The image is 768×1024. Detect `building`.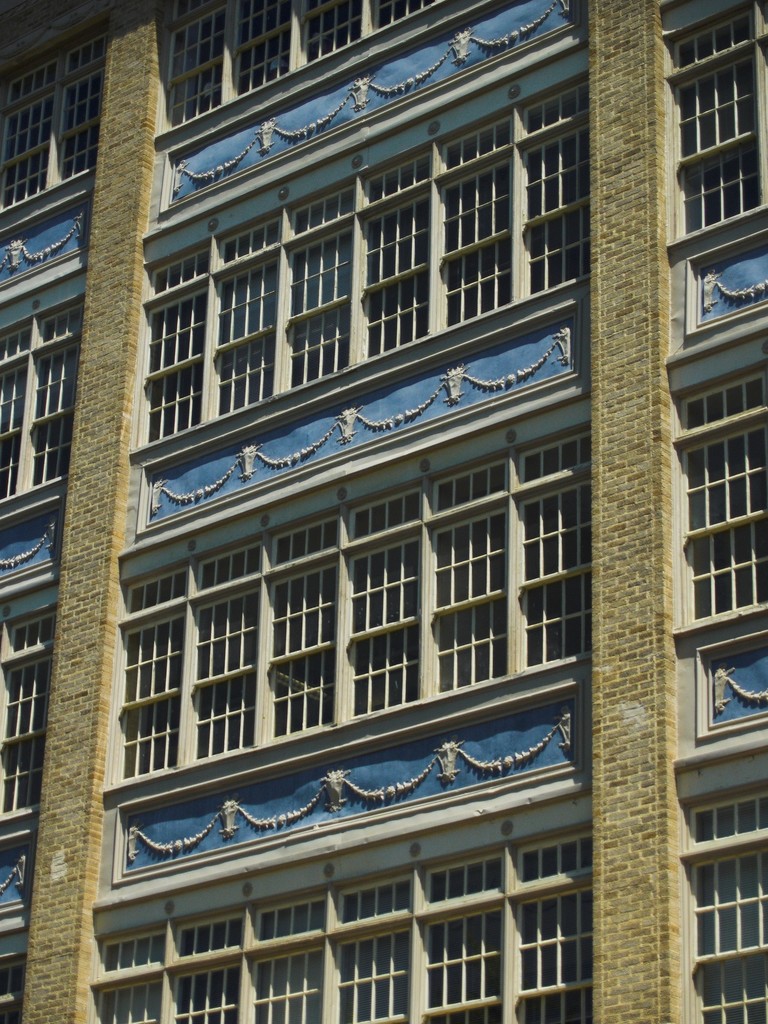
Detection: bbox=(0, 0, 767, 1023).
